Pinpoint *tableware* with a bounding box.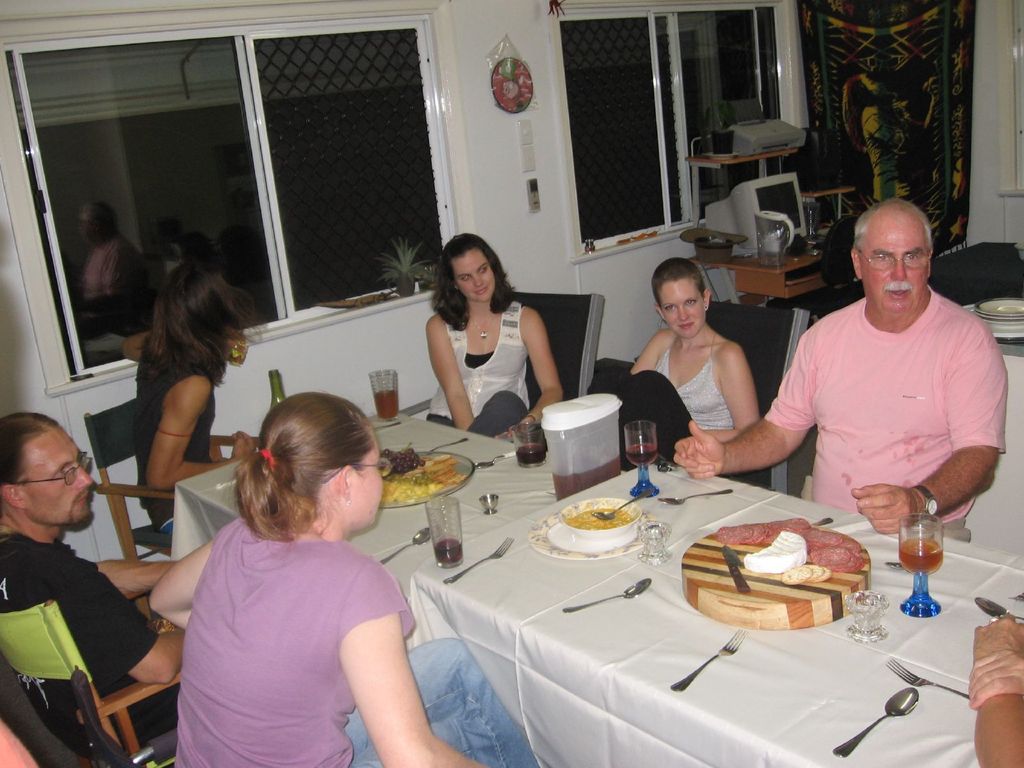
(x1=506, y1=420, x2=545, y2=466).
